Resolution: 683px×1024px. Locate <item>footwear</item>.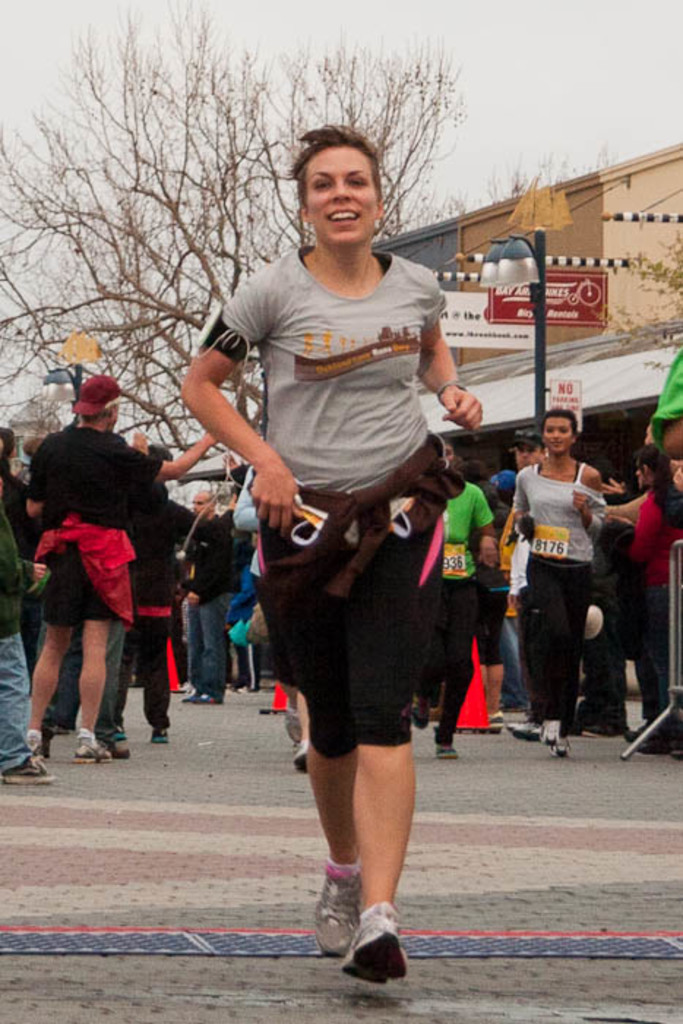
bbox=(0, 756, 61, 788).
